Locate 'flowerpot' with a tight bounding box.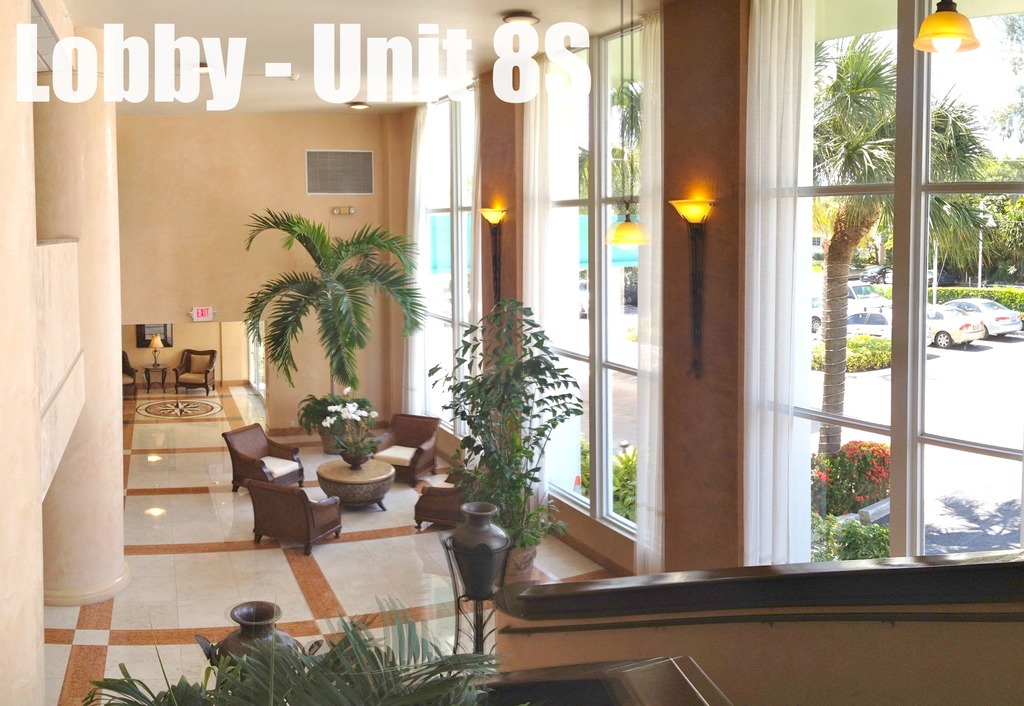
region(504, 540, 538, 589).
